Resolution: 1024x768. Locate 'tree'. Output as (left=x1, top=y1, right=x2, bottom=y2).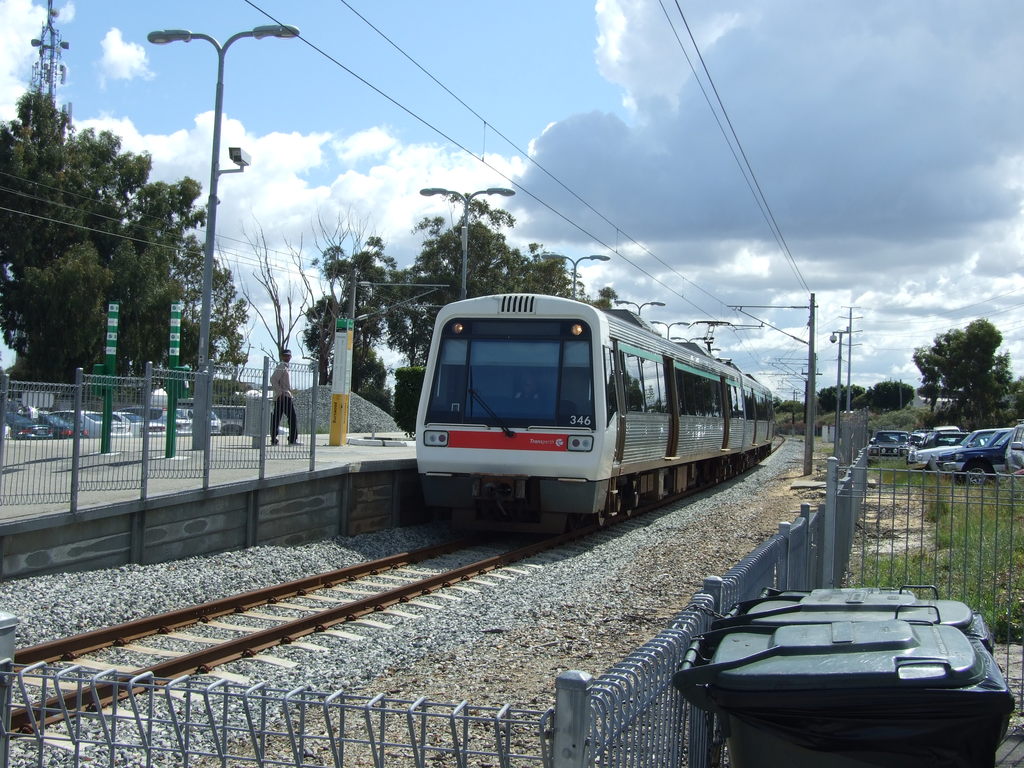
(left=589, top=287, right=617, bottom=321).
